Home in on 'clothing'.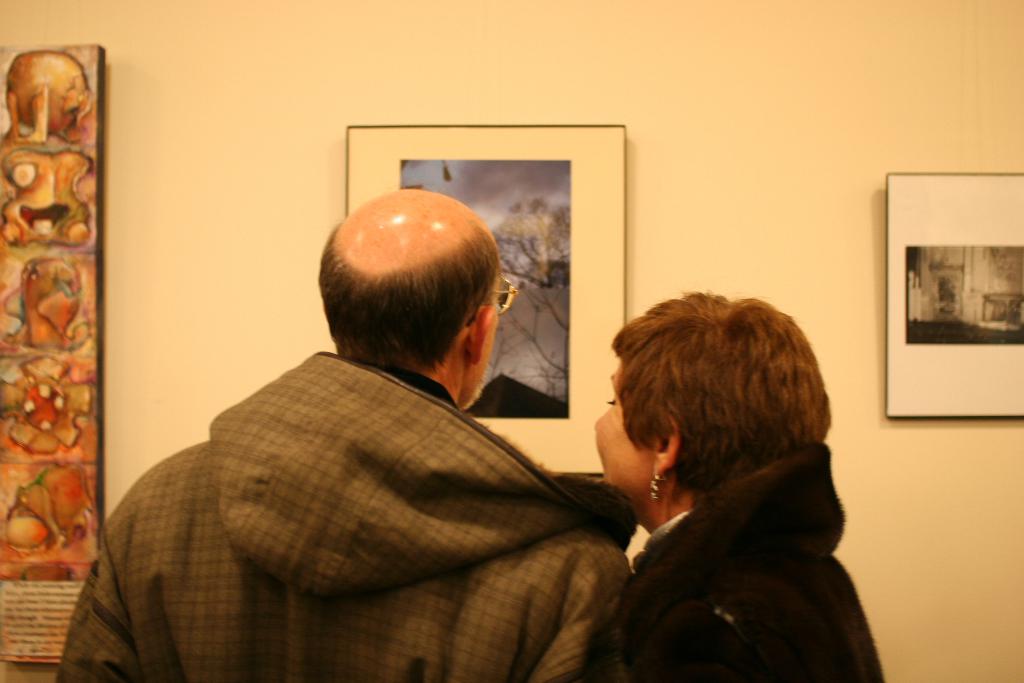
Homed in at BBox(95, 306, 659, 681).
